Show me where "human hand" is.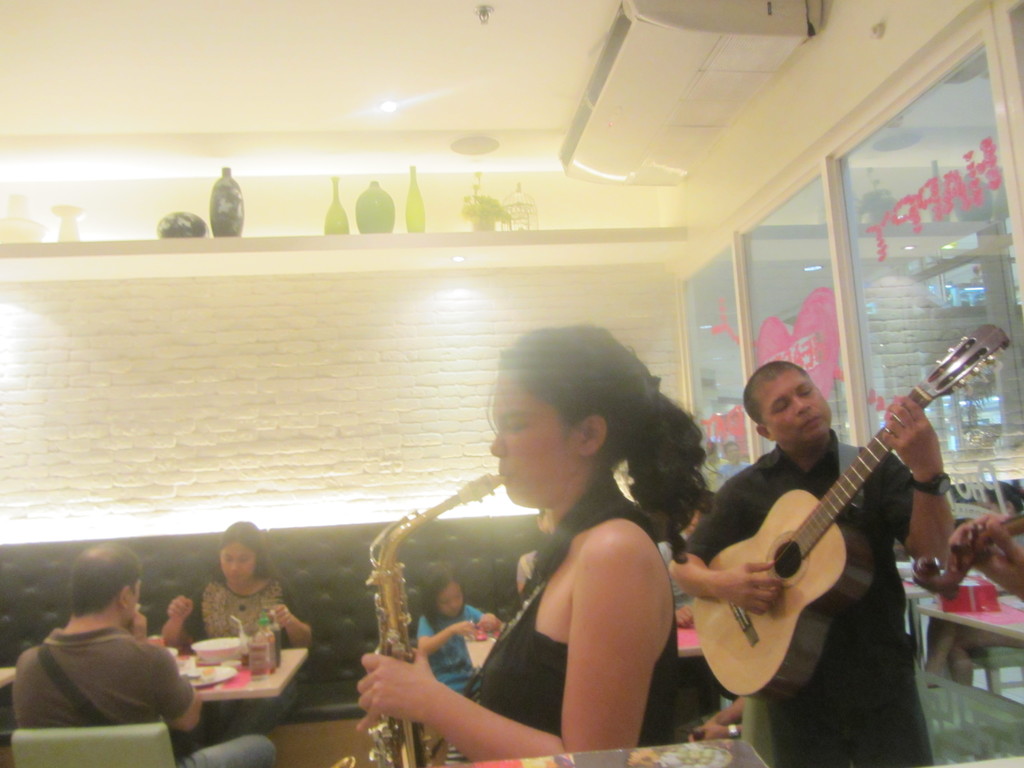
"human hand" is at select_region(675, 605, 691, 628).
